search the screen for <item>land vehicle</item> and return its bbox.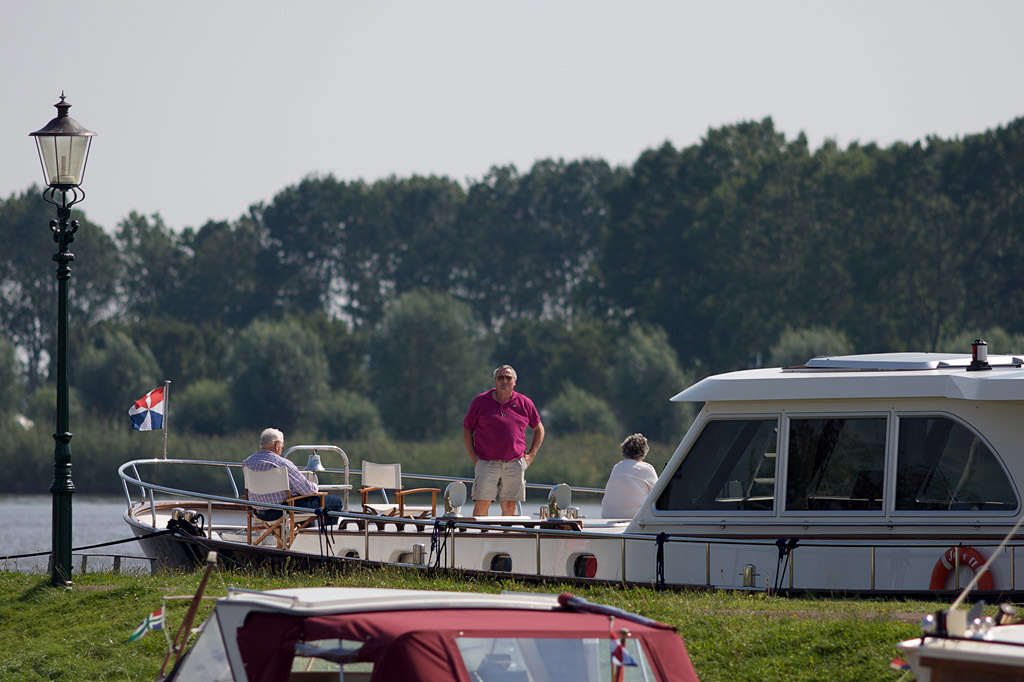
Found: BBox(163, 583, 702, 678).
